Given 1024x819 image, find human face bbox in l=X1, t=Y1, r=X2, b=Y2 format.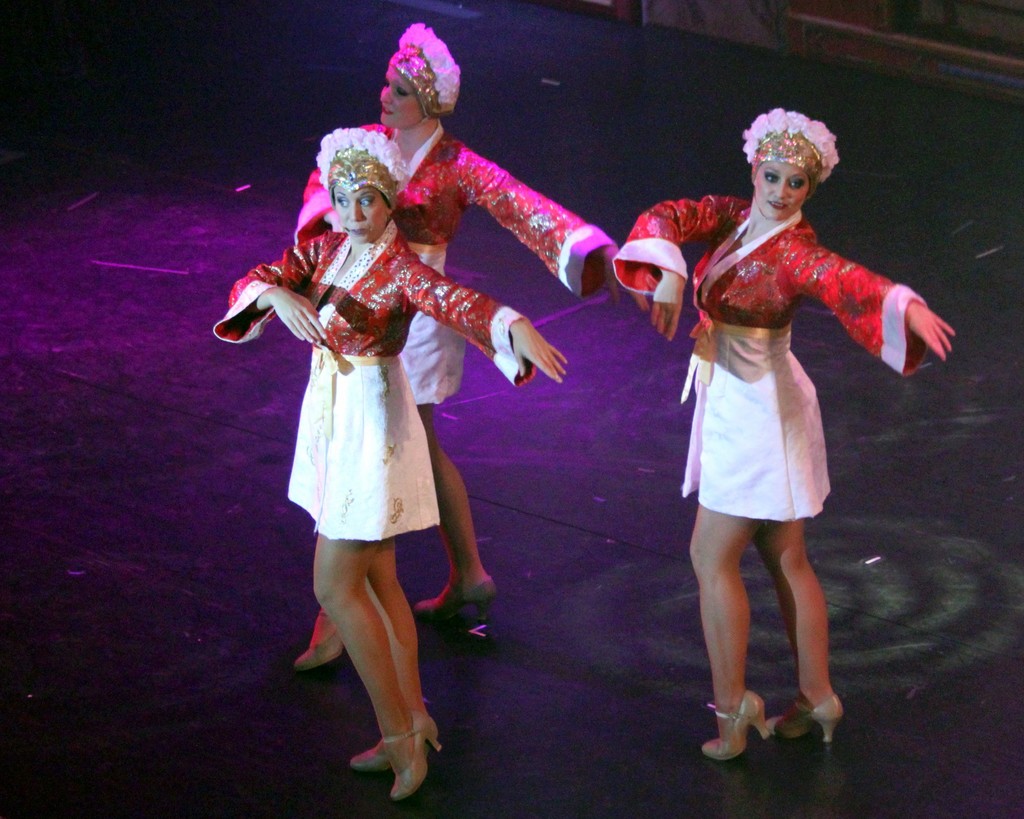
l=335, t=181, r=383, b=242.
